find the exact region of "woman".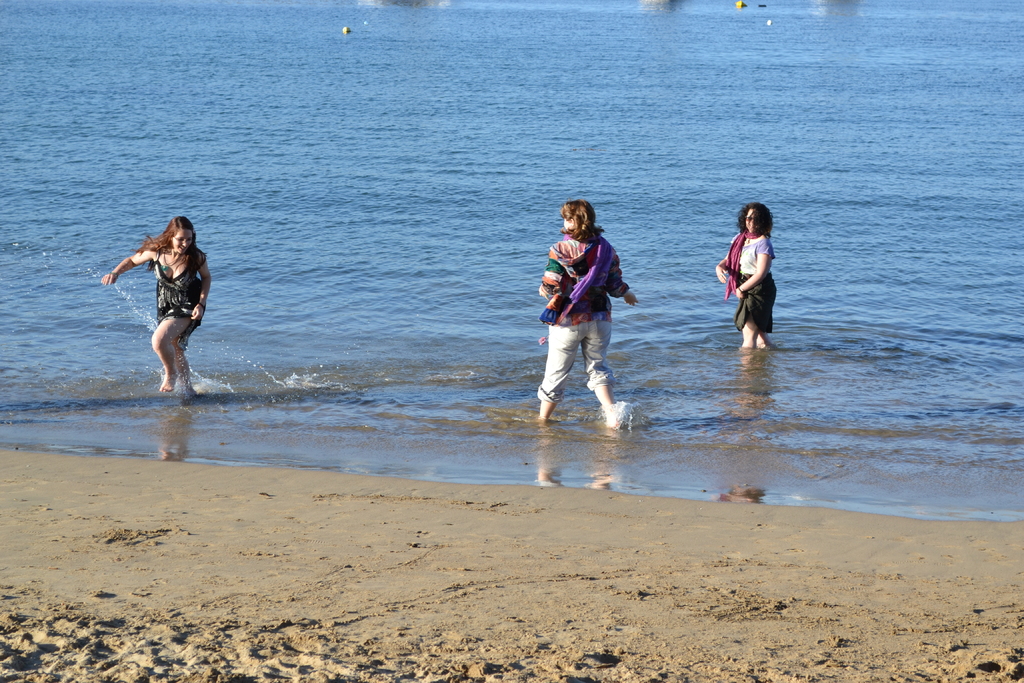
Exact region: region(716, 198, 778, 350).
